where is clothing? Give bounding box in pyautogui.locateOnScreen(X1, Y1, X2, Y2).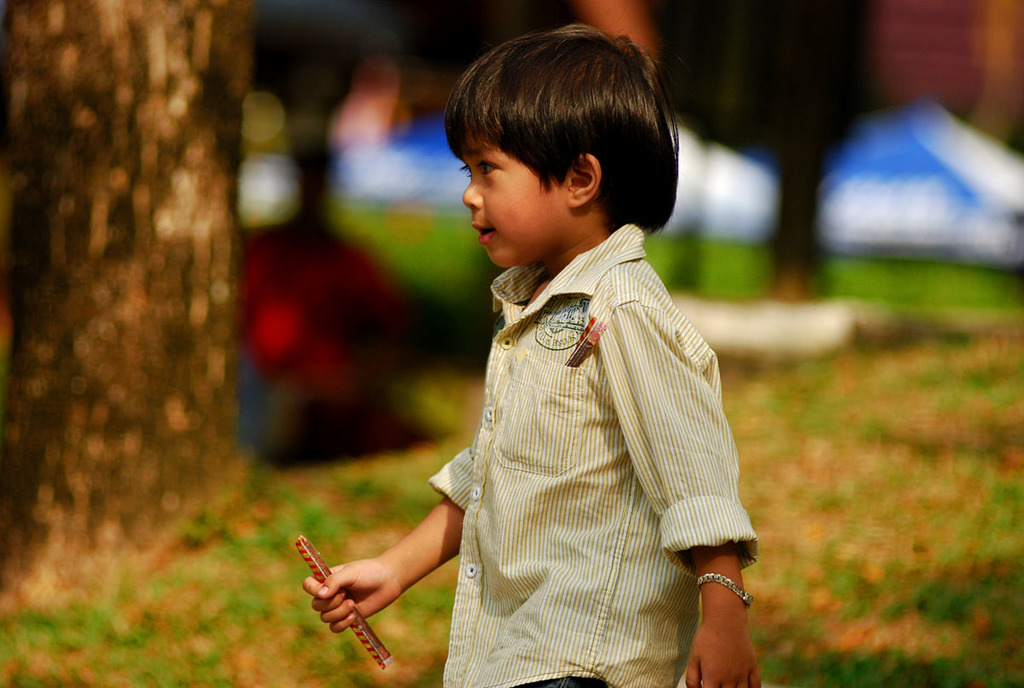
pyautogui.locateOnScreen(352, 193, 752, 660).
